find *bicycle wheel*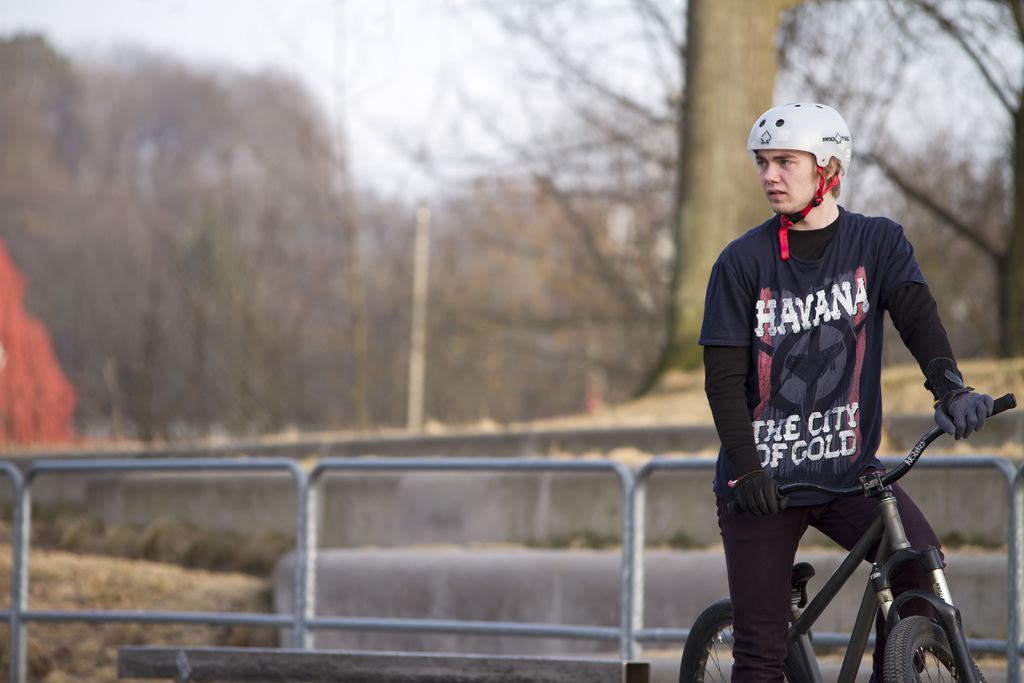
<region>680, 593, 808, 682</region>
